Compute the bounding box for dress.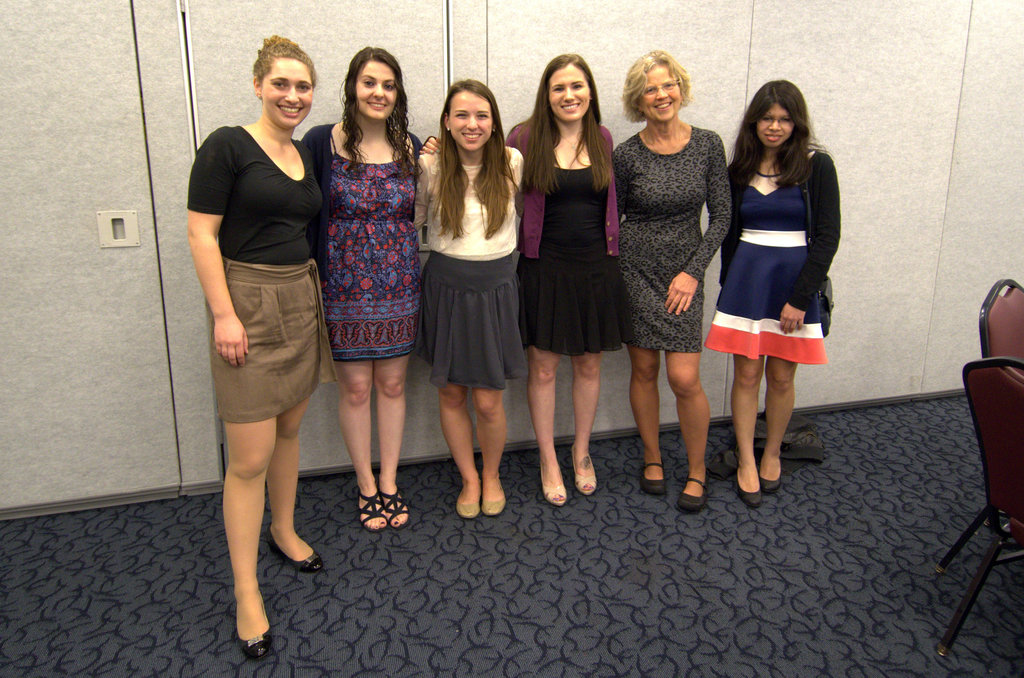
bbox=(701, 183, 828, 368).
